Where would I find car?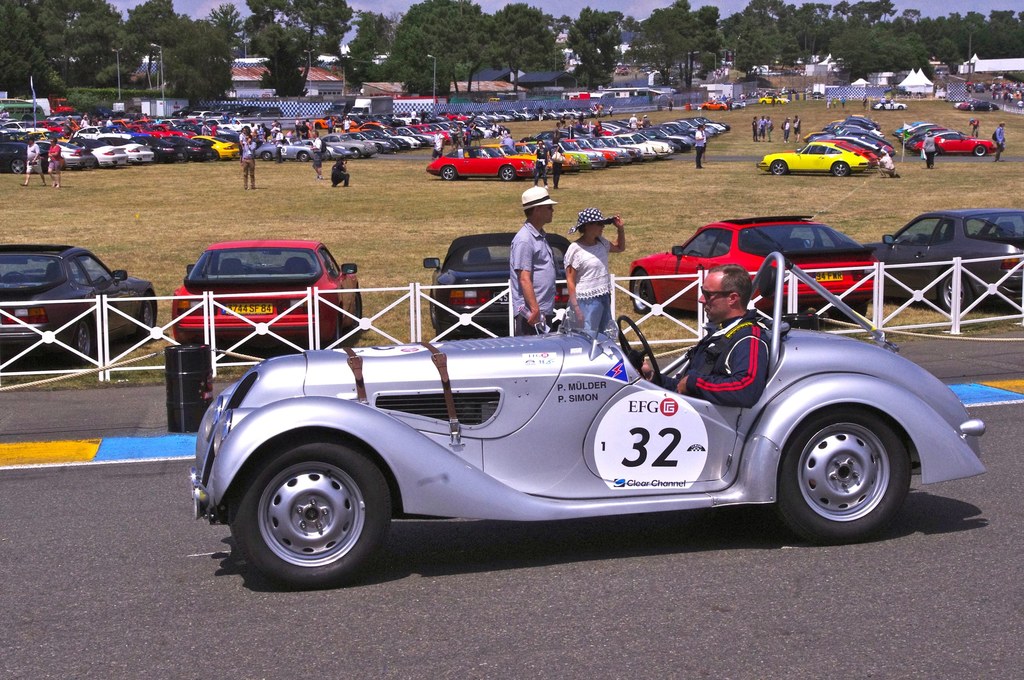
At <region>888, 117, 998, 158</region>.
